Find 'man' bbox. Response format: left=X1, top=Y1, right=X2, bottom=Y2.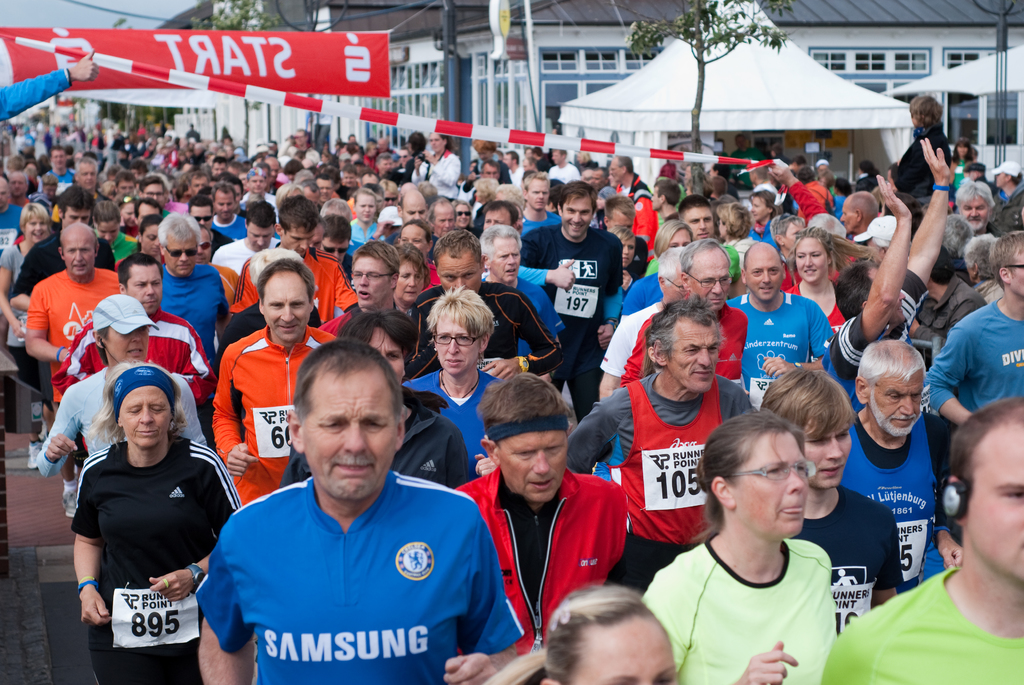
left=840, top=190, right=876, bottom=245.
